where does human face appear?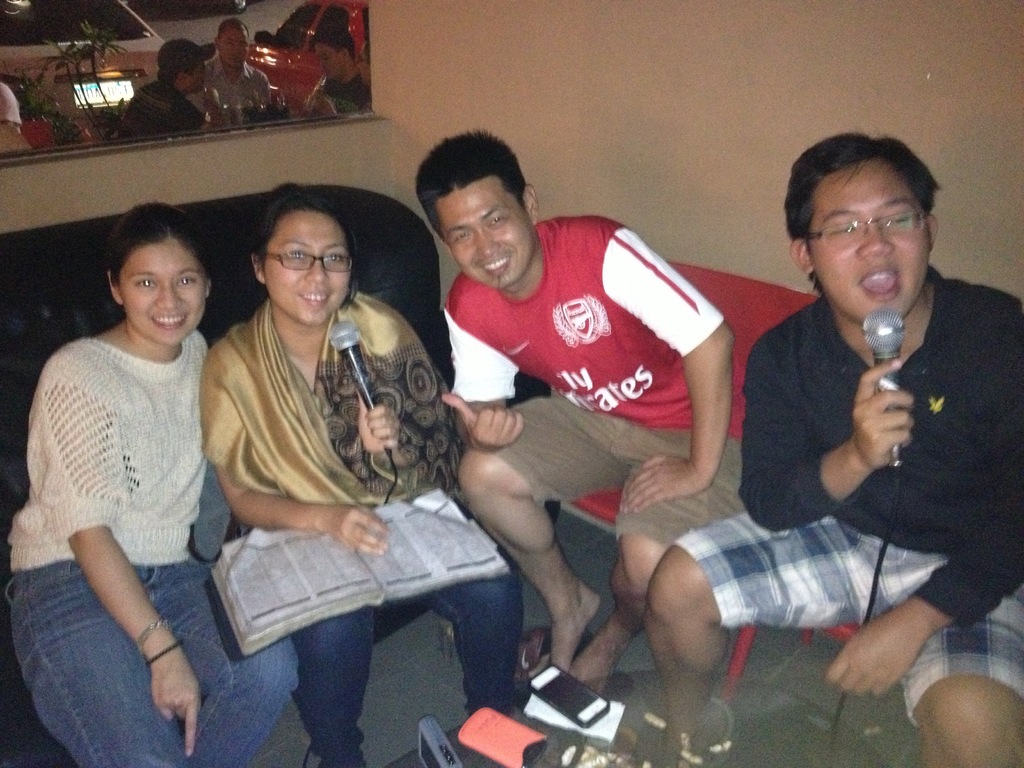
Appears at {"left": 317, "top": 48, "right": 339, "bottom": 77}.
